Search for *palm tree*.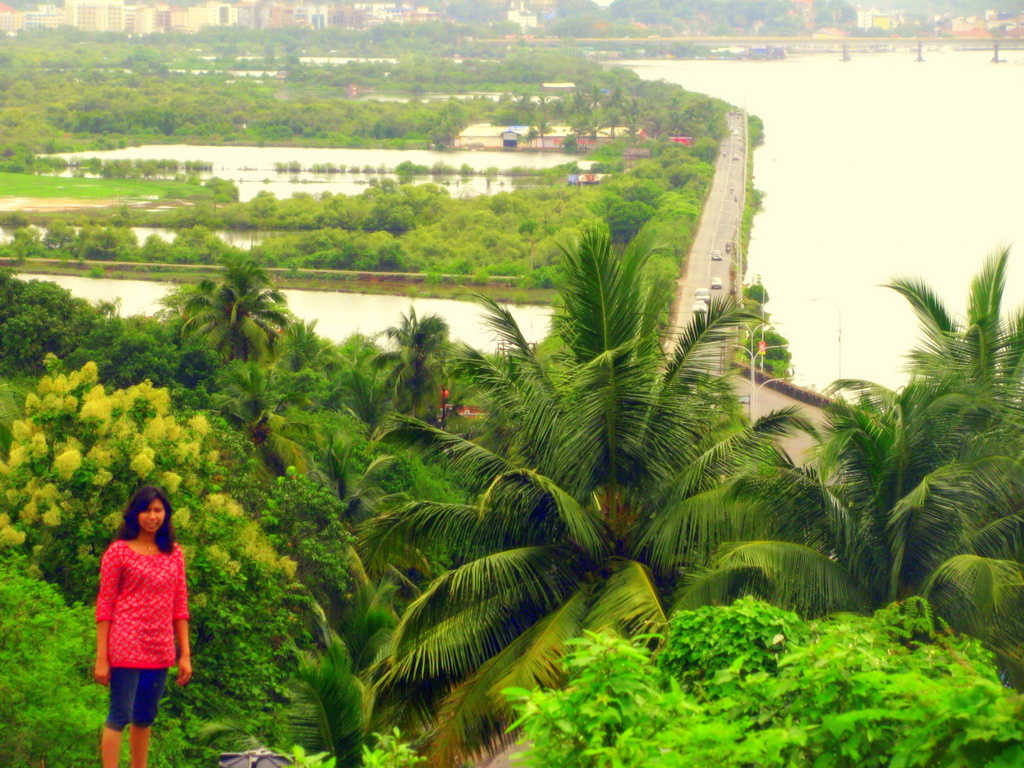
Found at (x1=372, y1=214, x2=858, y2=759).
